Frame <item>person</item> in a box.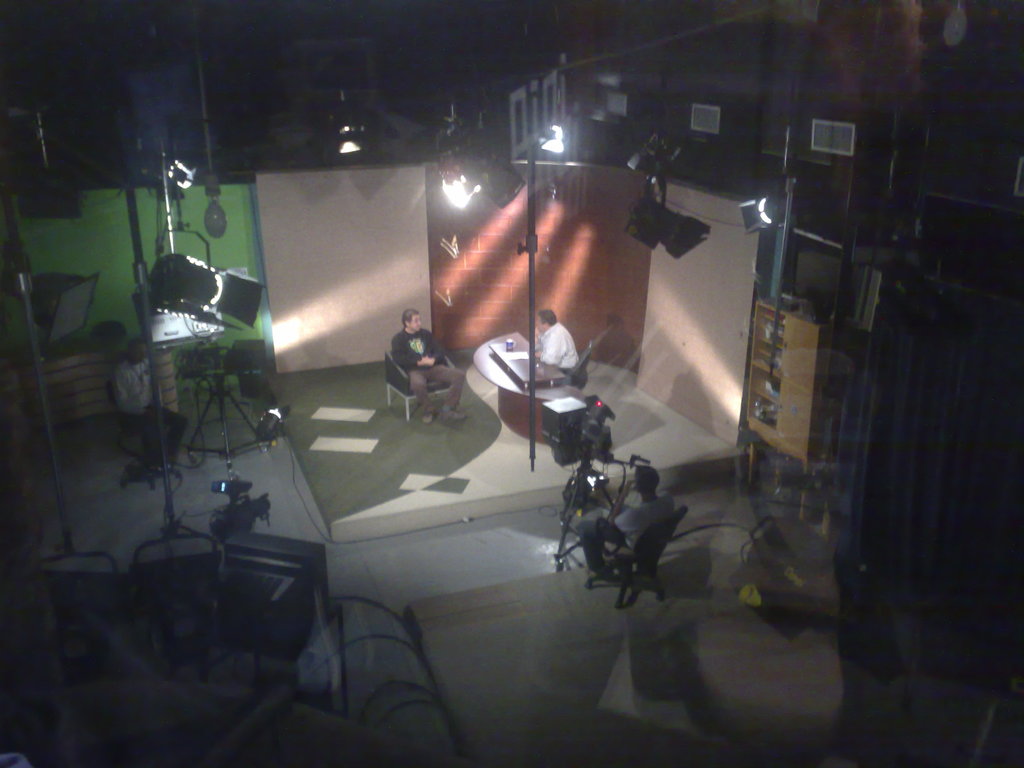
<region>573, 461, 678, 579</region>.
